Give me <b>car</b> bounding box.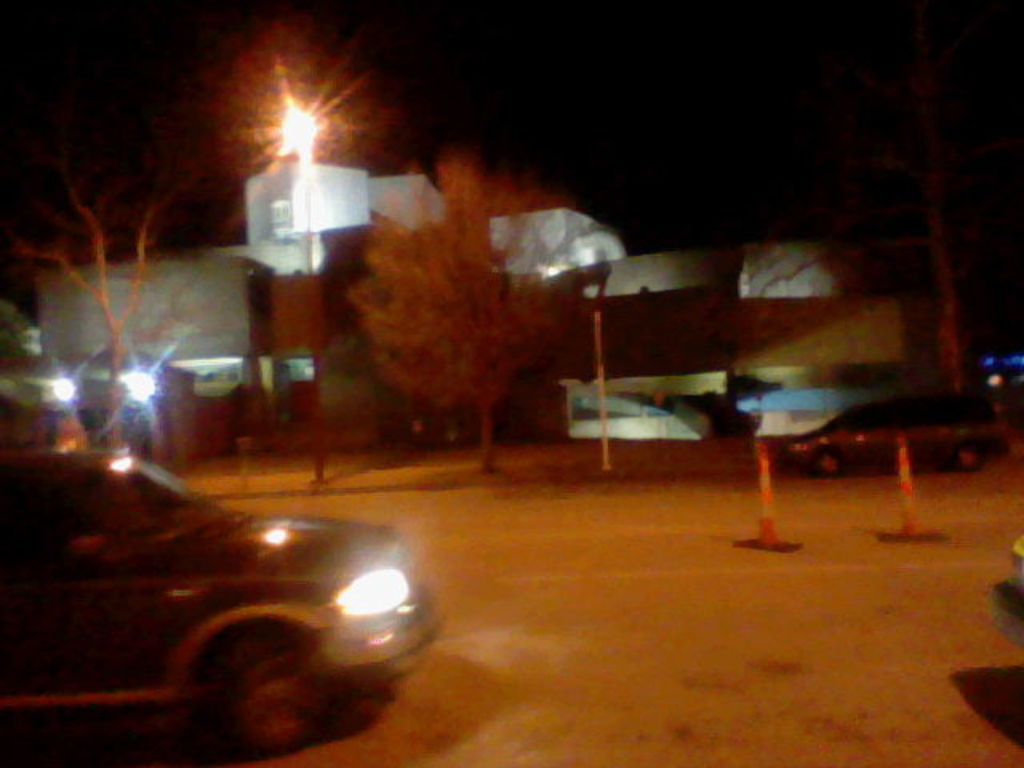
locate(982, 541, 1022, 650).
